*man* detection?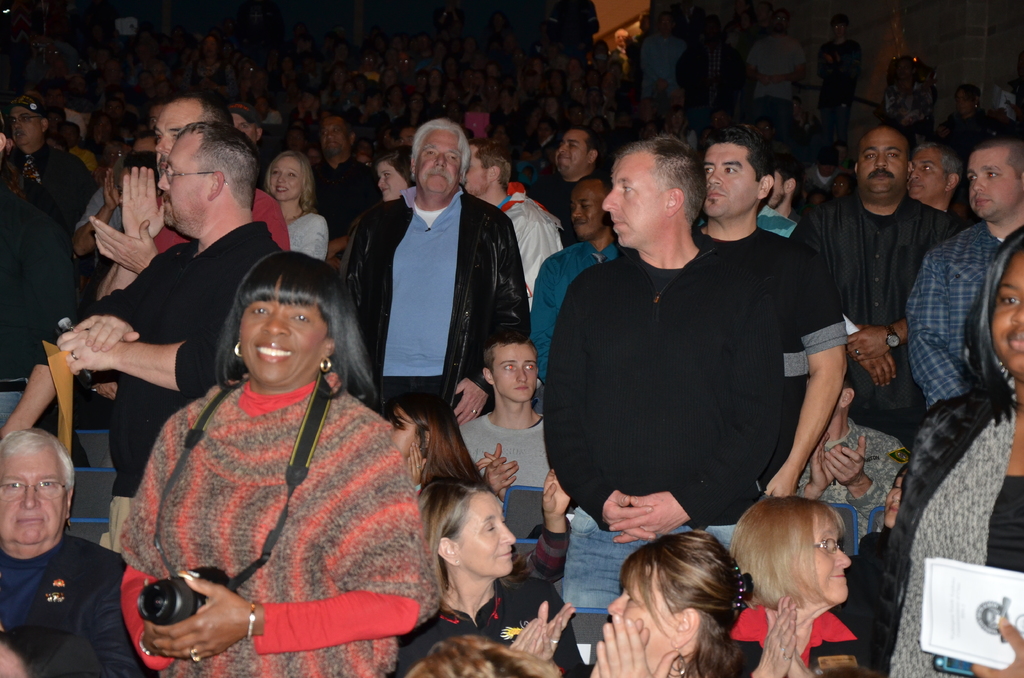
x1=54 y1=132 x2=281 y2=506
